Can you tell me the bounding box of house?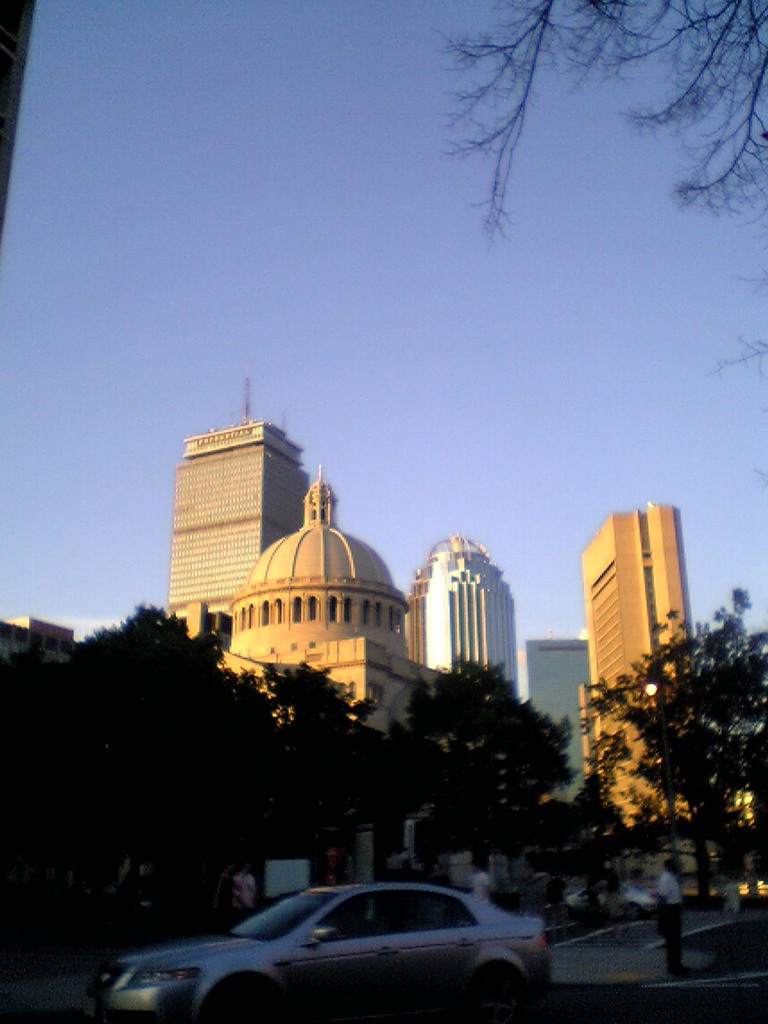
[580, 525, 737, 783].
